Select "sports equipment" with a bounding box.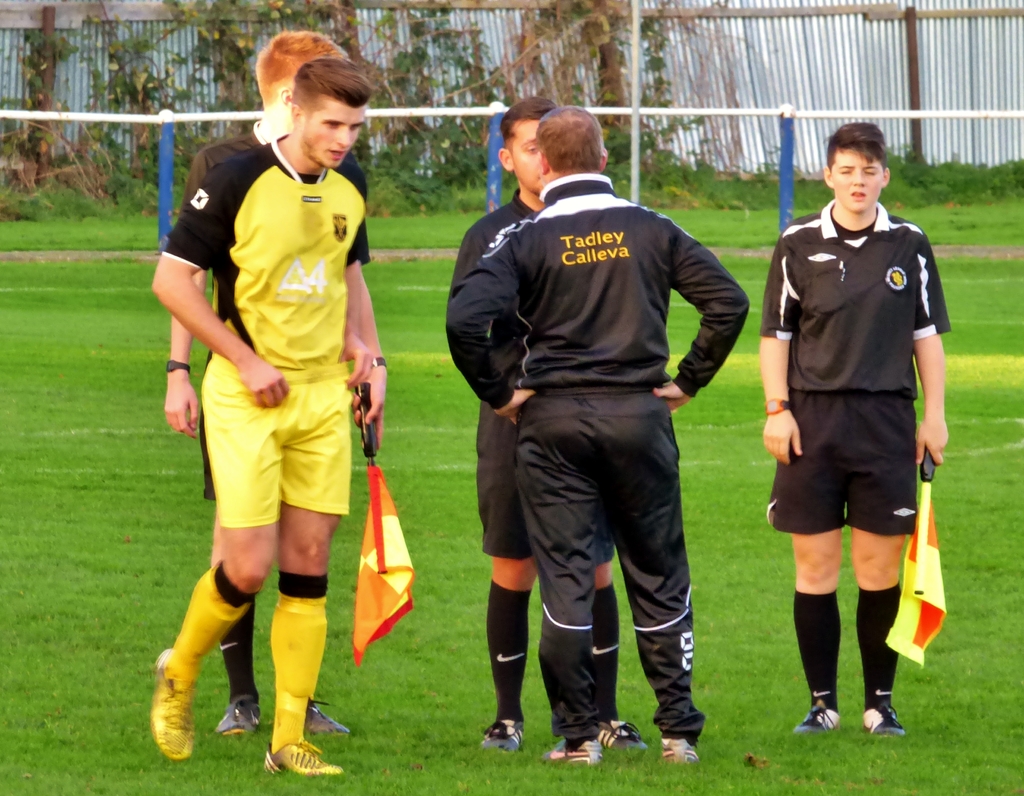
bbox(483, 721, 523, 754).
